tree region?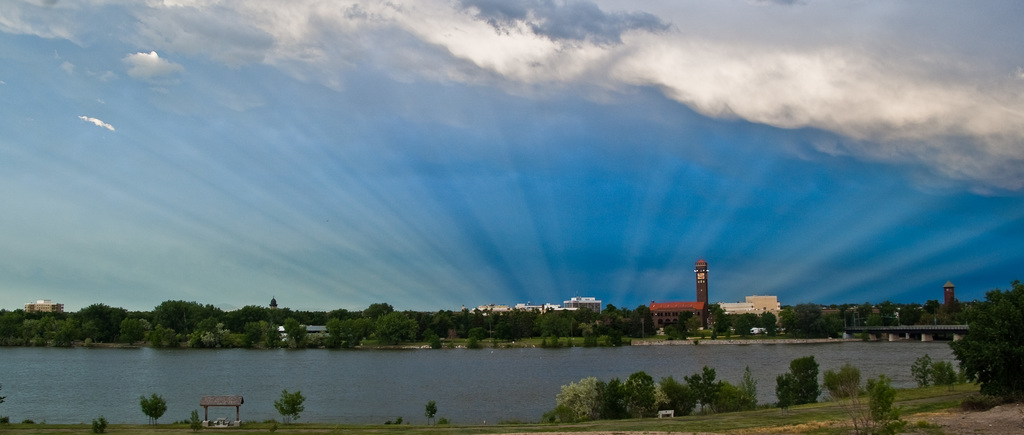
957:296:1023:393
